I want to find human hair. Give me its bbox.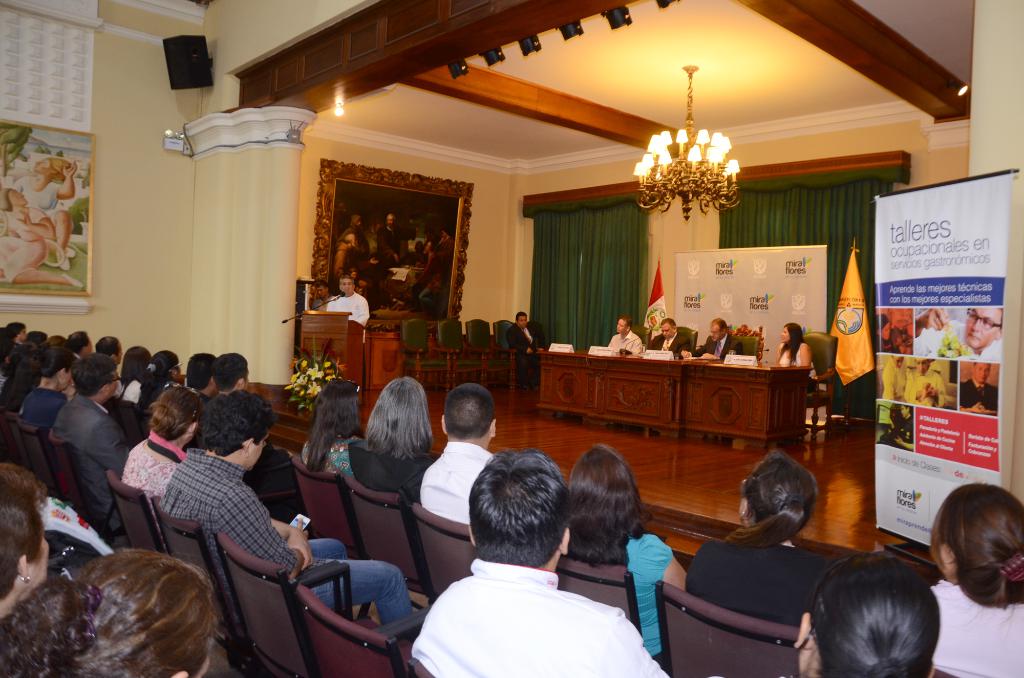
bbox(63, 323, 85, 356).
